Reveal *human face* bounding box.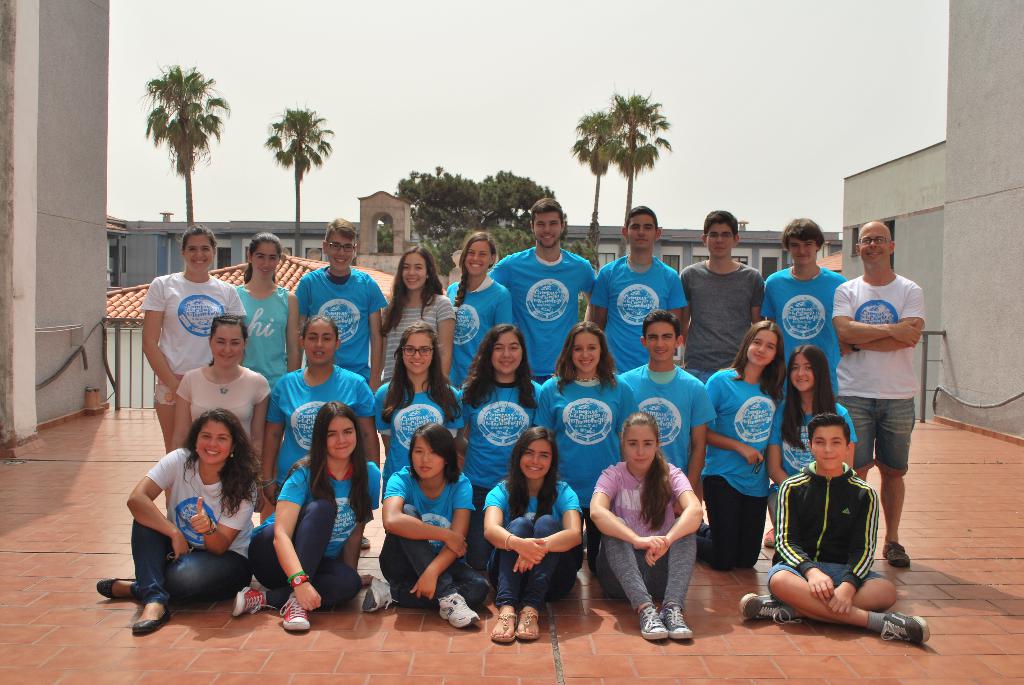
Revealed: BBox(327, 230, 355, 272).
